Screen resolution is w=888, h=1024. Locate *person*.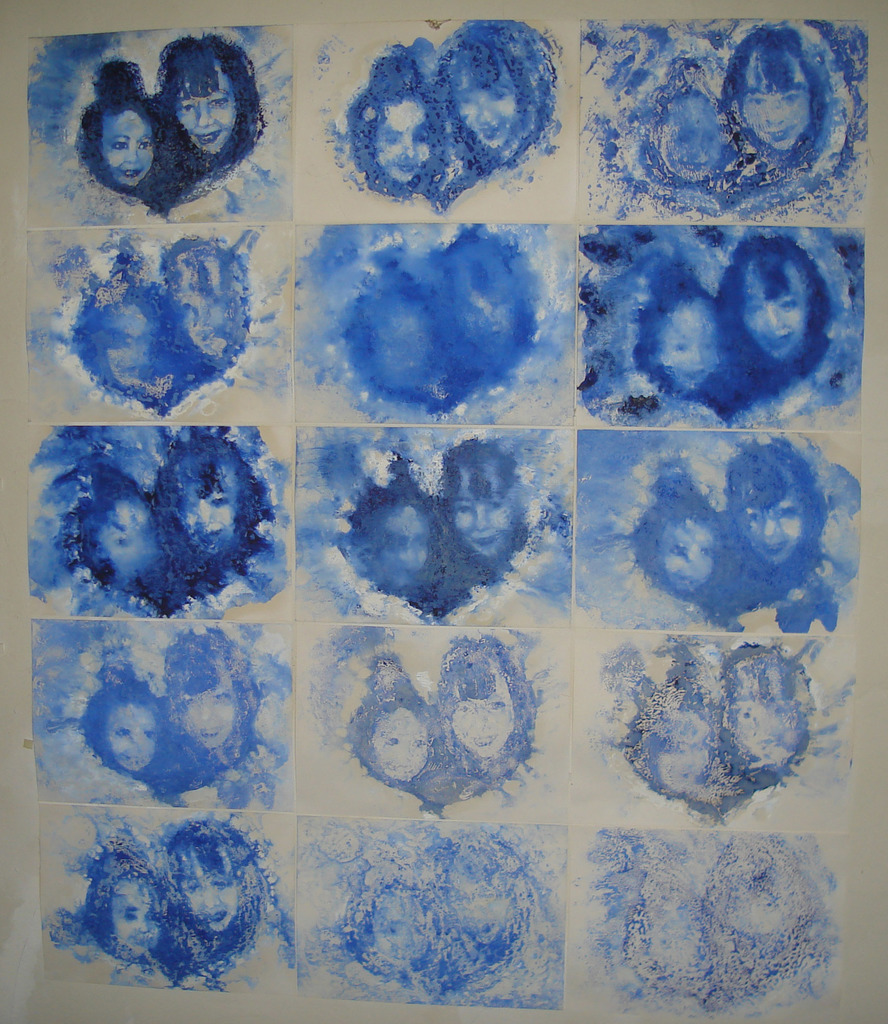
[724, 237, 832, 381].
